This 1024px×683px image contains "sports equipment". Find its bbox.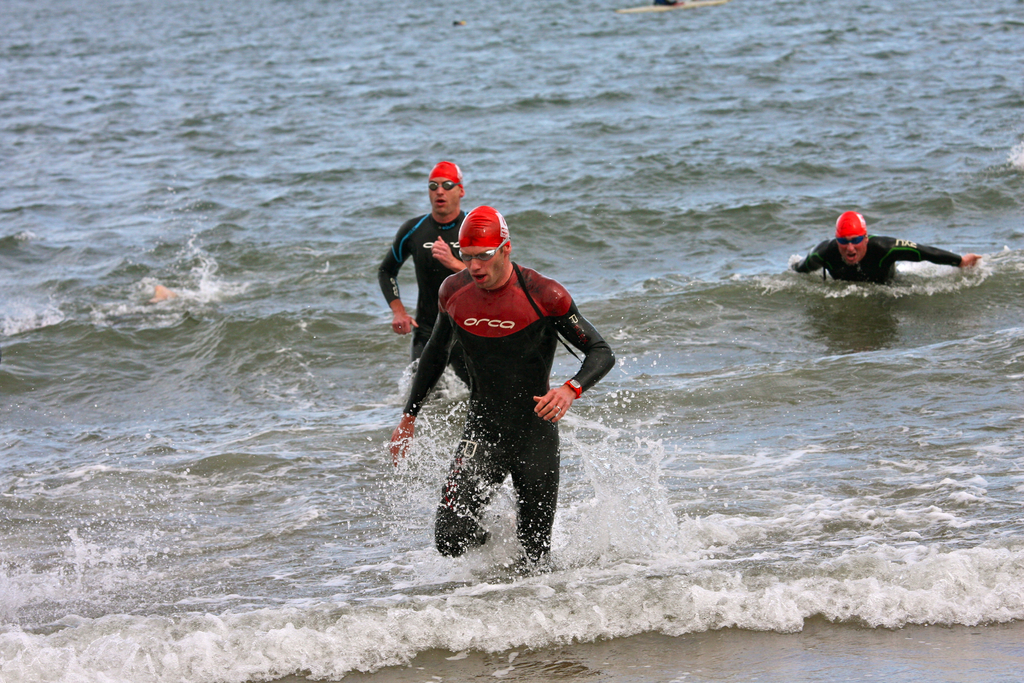
457/206/510/250.
